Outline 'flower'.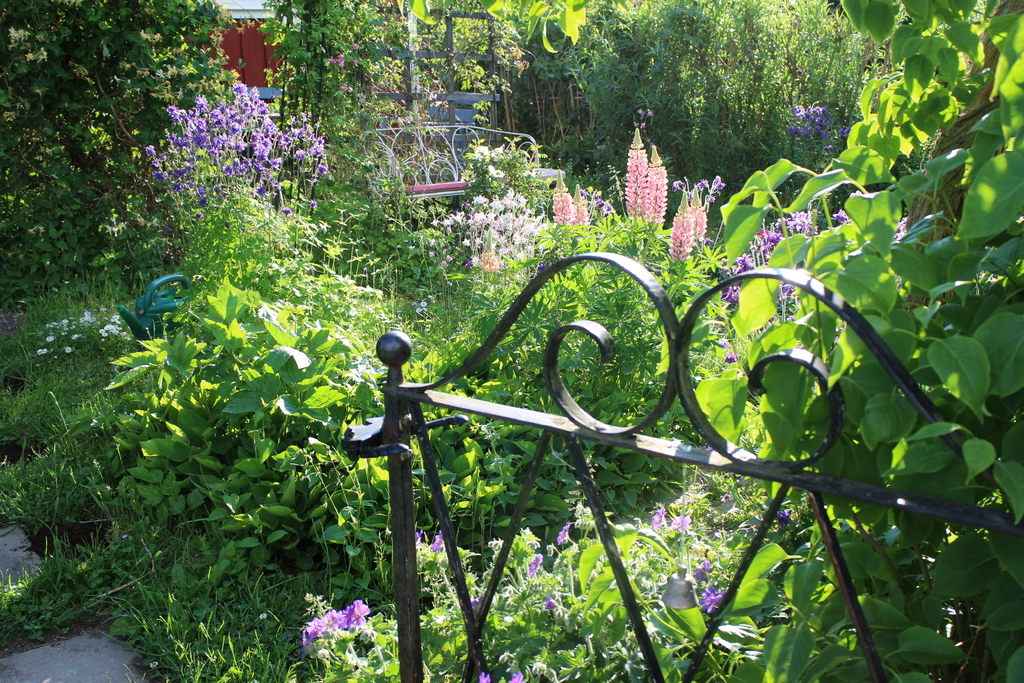
Outline: <box>671,509,700,536</box>.
